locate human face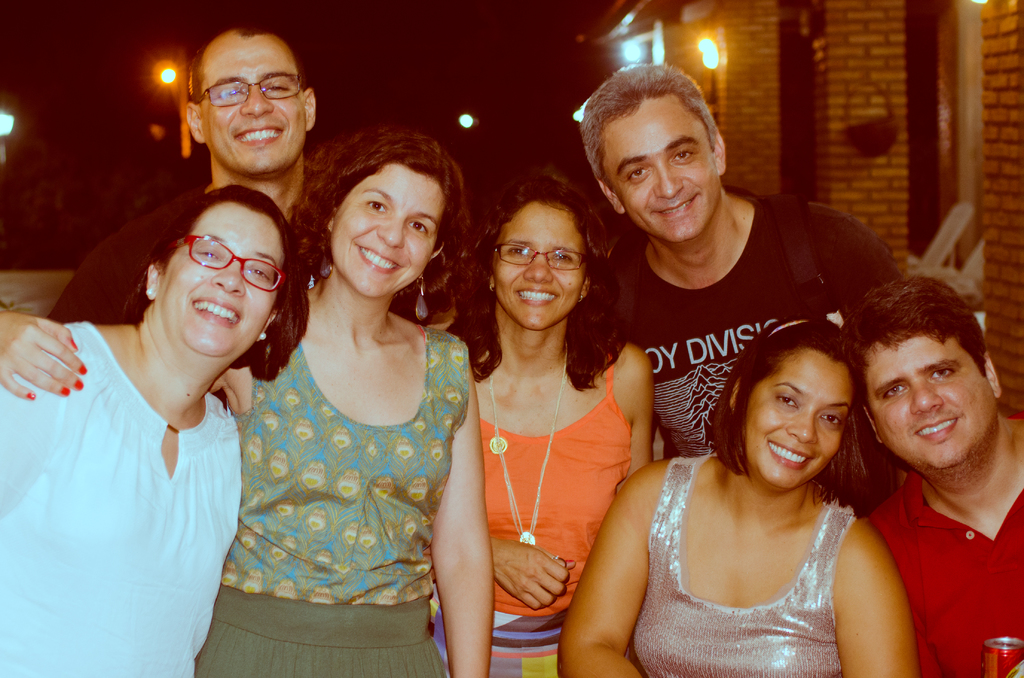
601 92 720 241
